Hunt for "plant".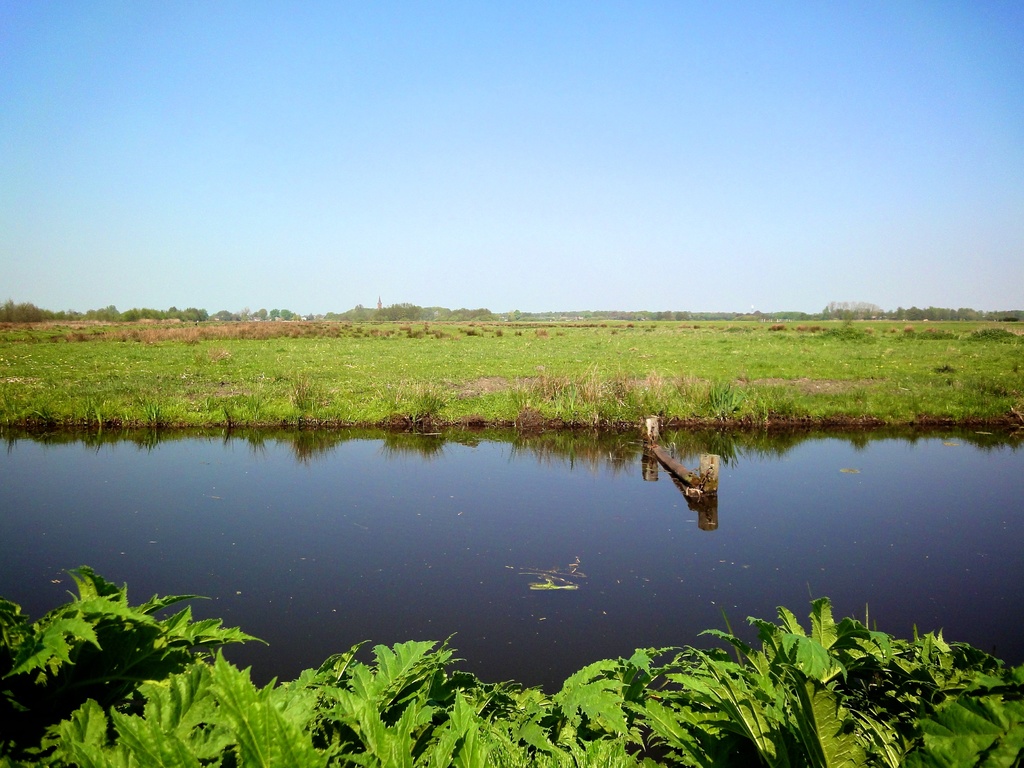
Hunted down at box(0, 294, 42, 323).
